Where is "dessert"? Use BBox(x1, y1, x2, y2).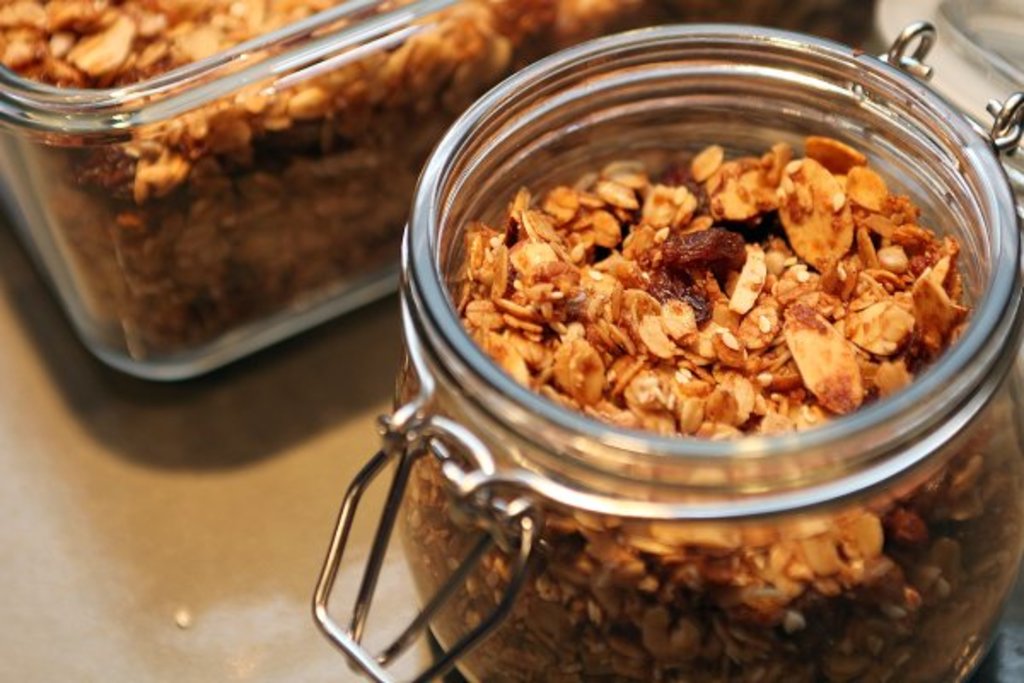
BBox(0, 0, 635, 360).
